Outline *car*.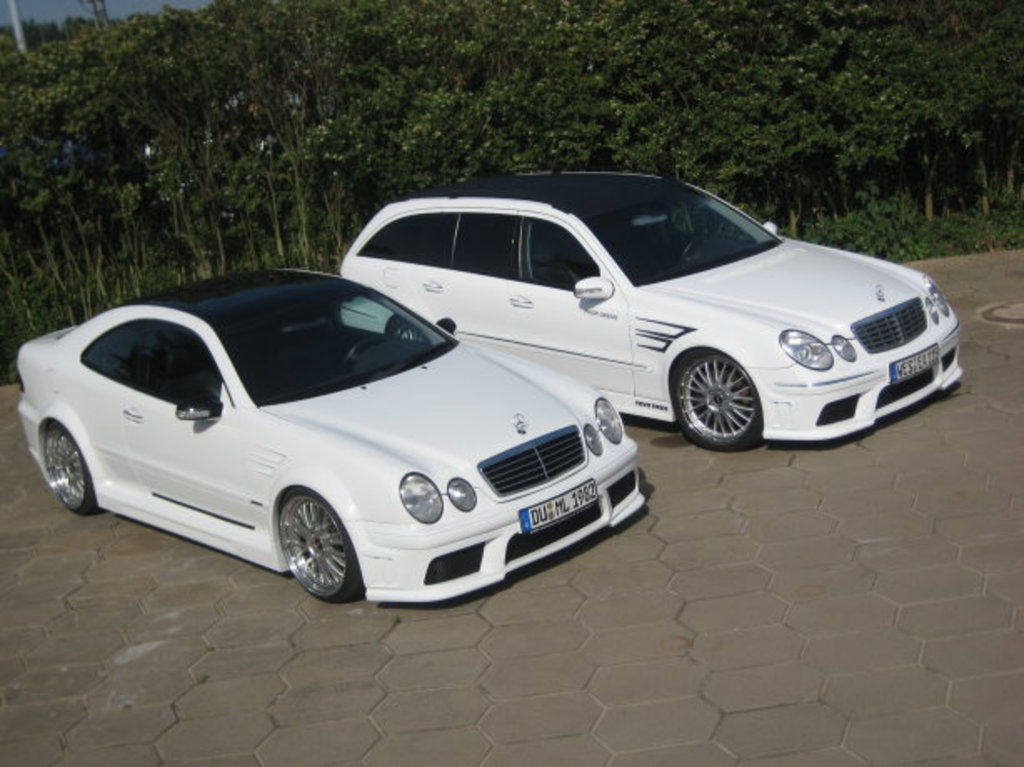
Outline: 8/277/660/610.
